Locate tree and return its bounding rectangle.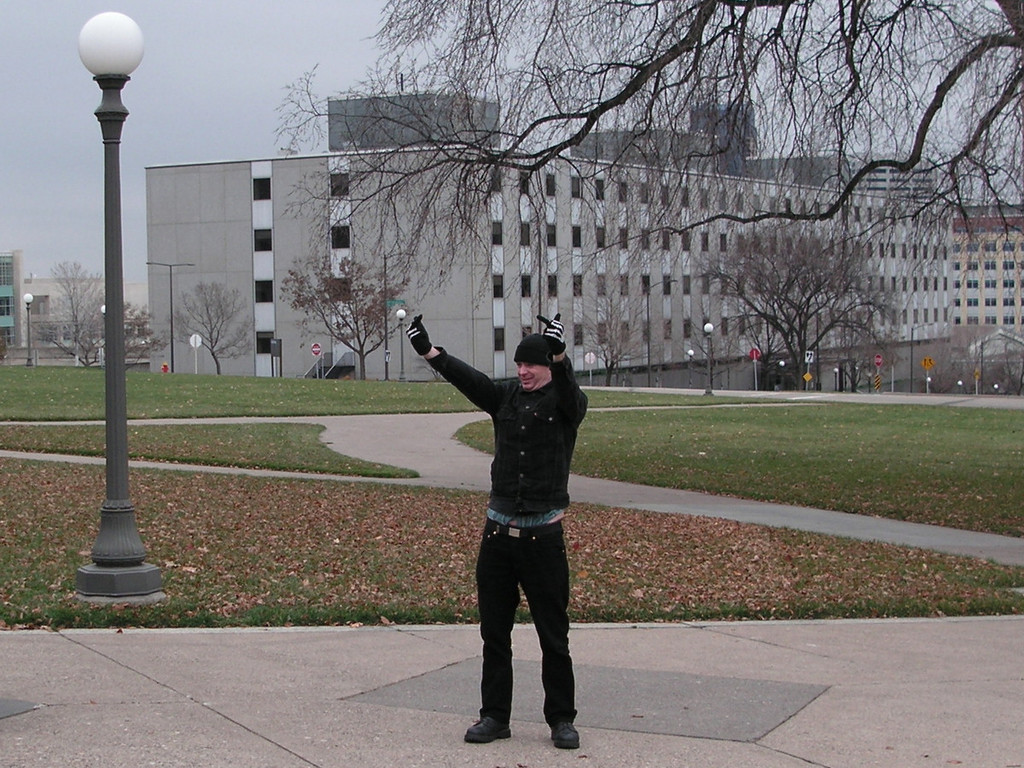
bbox(259, 0, 1023, 394).
